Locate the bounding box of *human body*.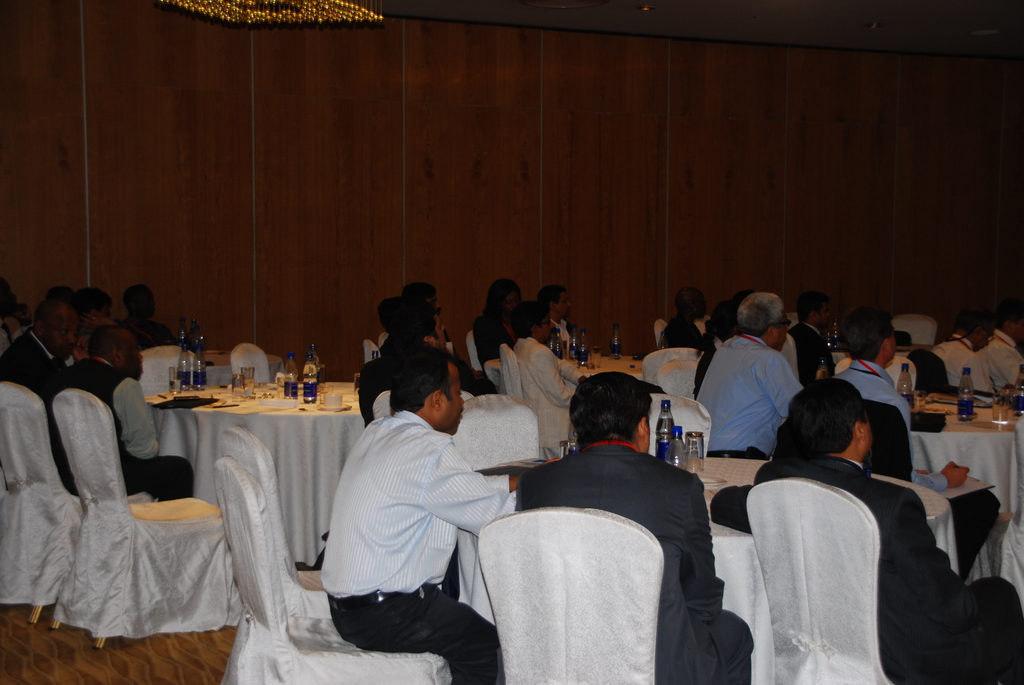
Bounding box: BBox(709, 376, 1023, 684).
